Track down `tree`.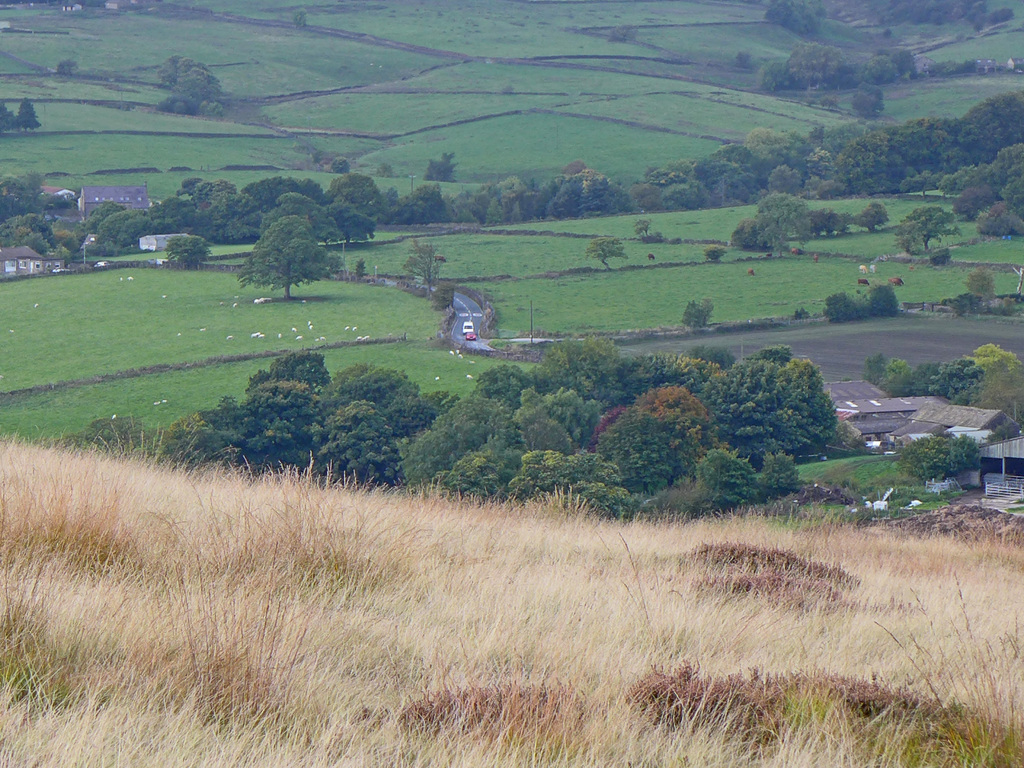
Tracked to x1=234 y1=353 x2=340 y2=396.
